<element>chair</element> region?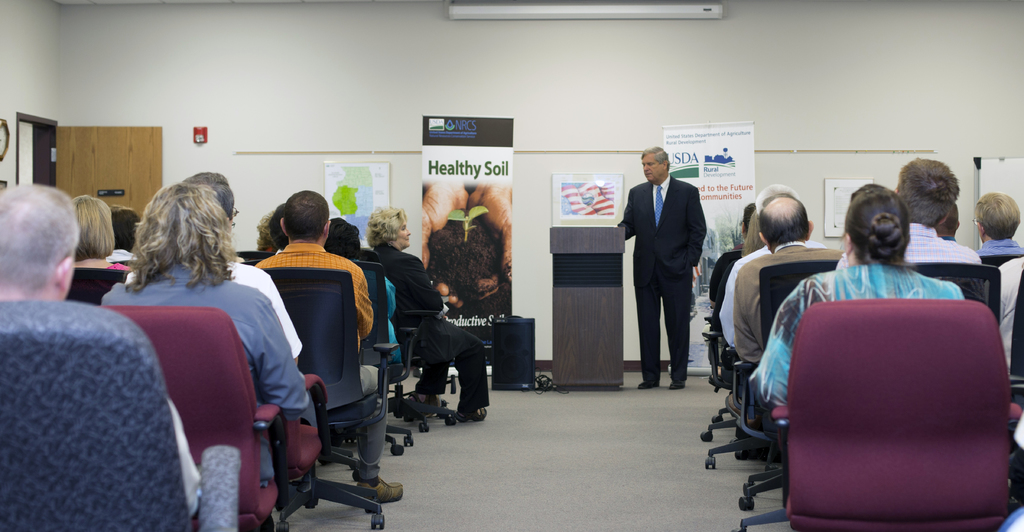
353/258/413/452
